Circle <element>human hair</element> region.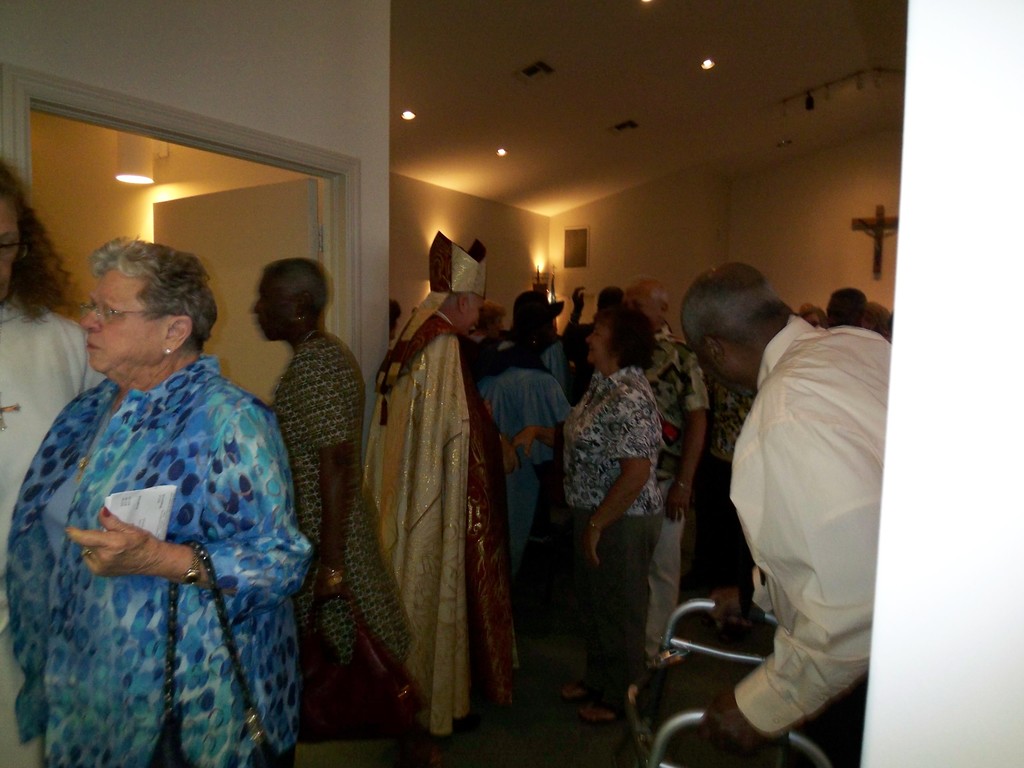
Region: box(262, 253, 330, 319).
